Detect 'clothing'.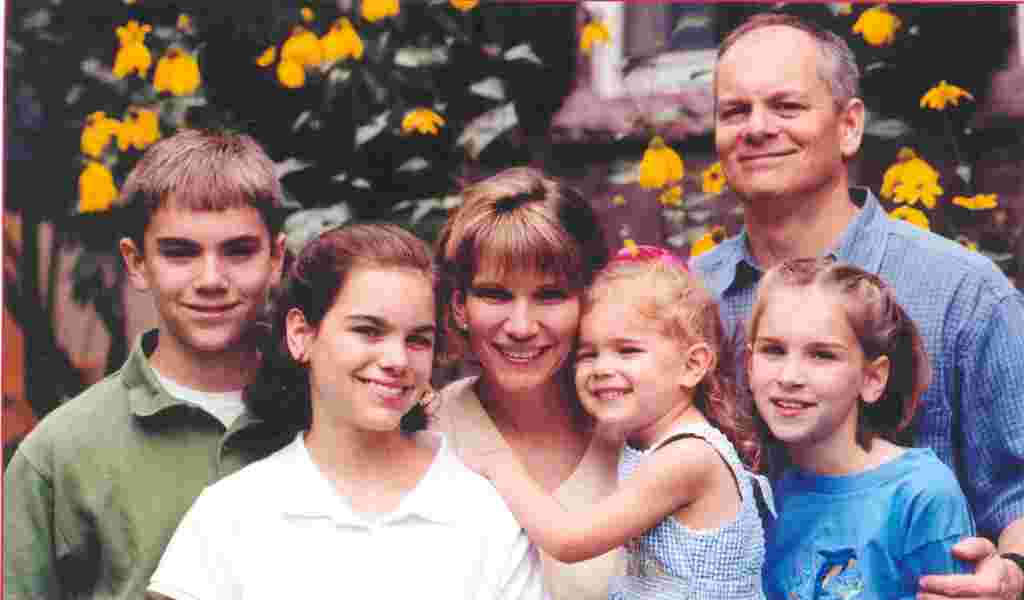
Detected at detection(686, 183, 1023, 555).
